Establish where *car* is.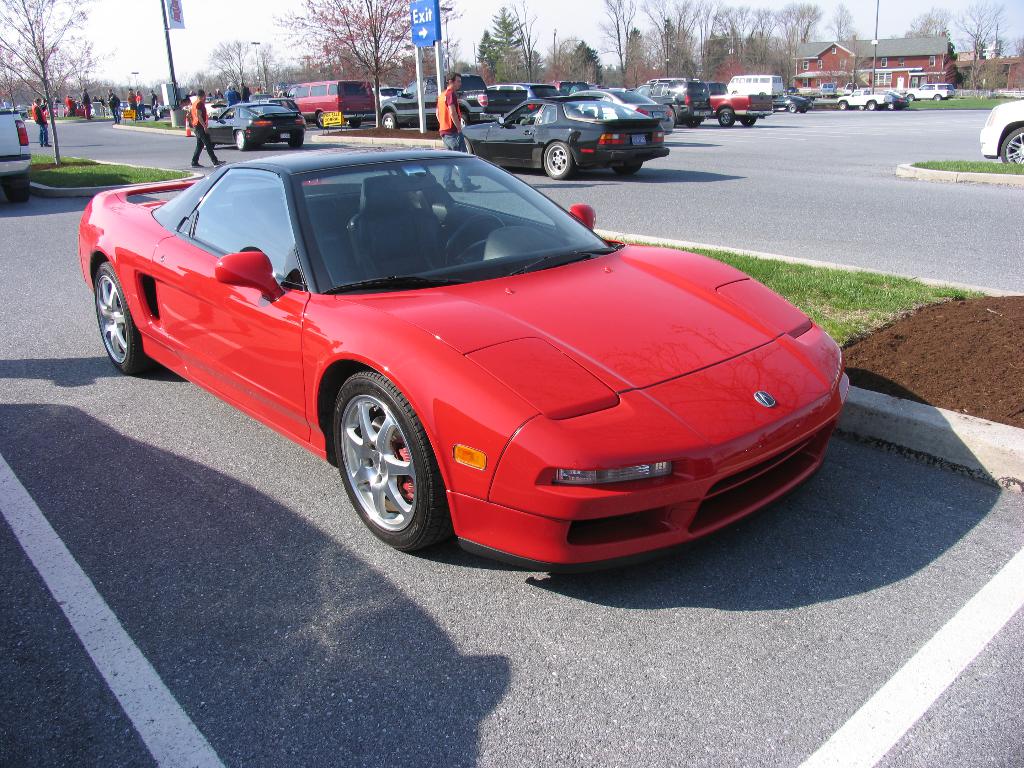
Established at rect(447, 93, 668, 179).
